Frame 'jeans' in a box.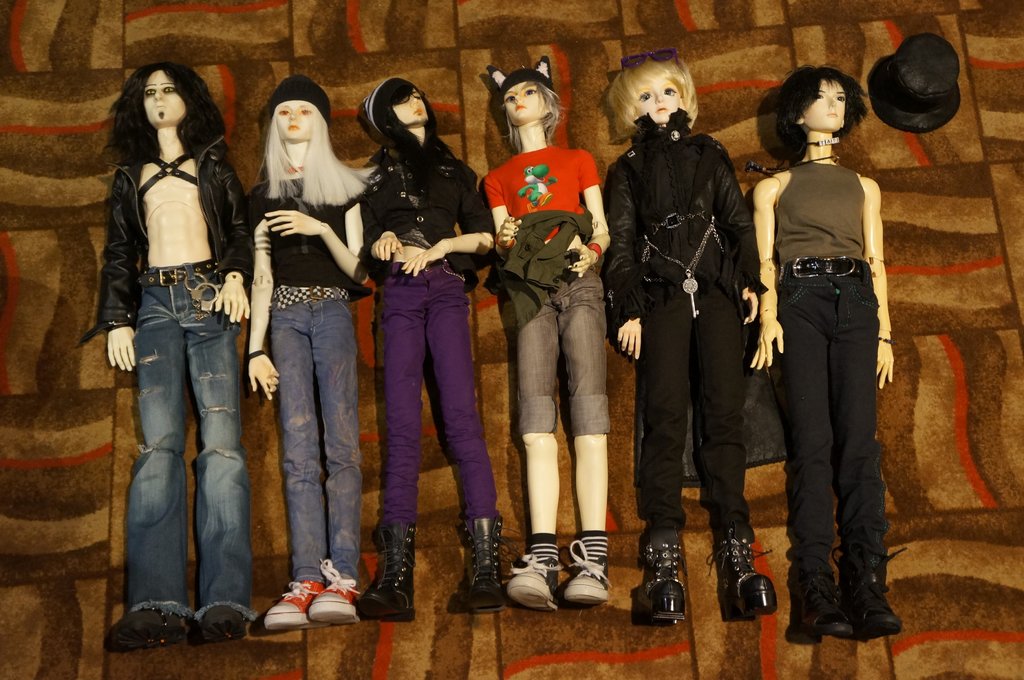
(x1=104, y1=265, x2=252, y2=679).
